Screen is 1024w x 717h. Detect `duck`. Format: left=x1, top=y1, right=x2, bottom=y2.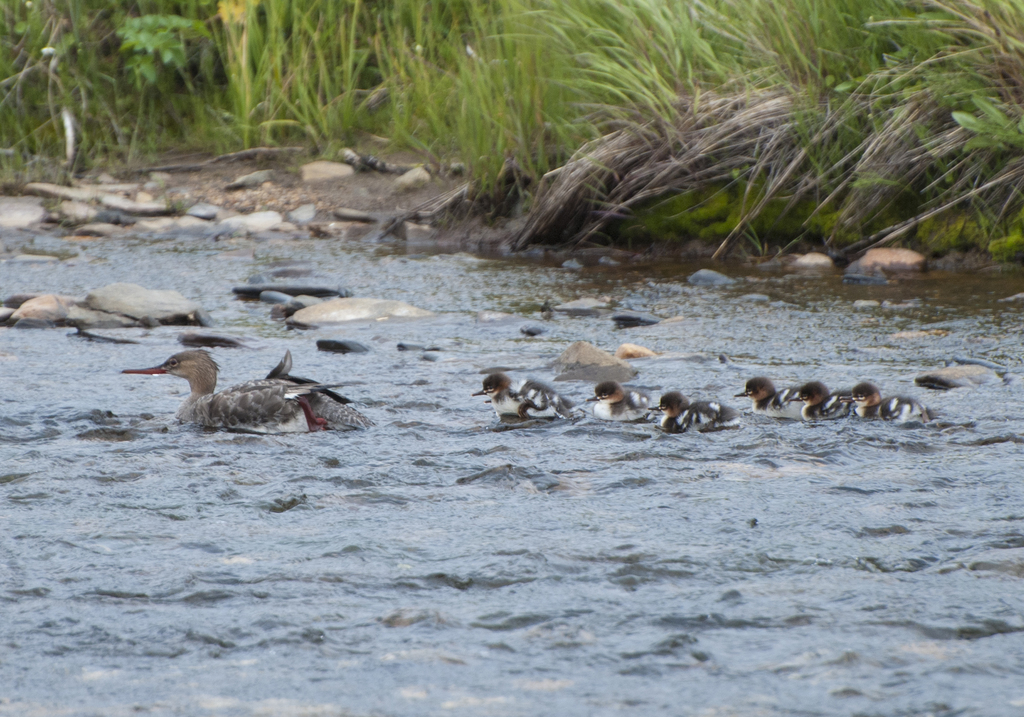
left=652, top=390, right=743, bottom=435.
